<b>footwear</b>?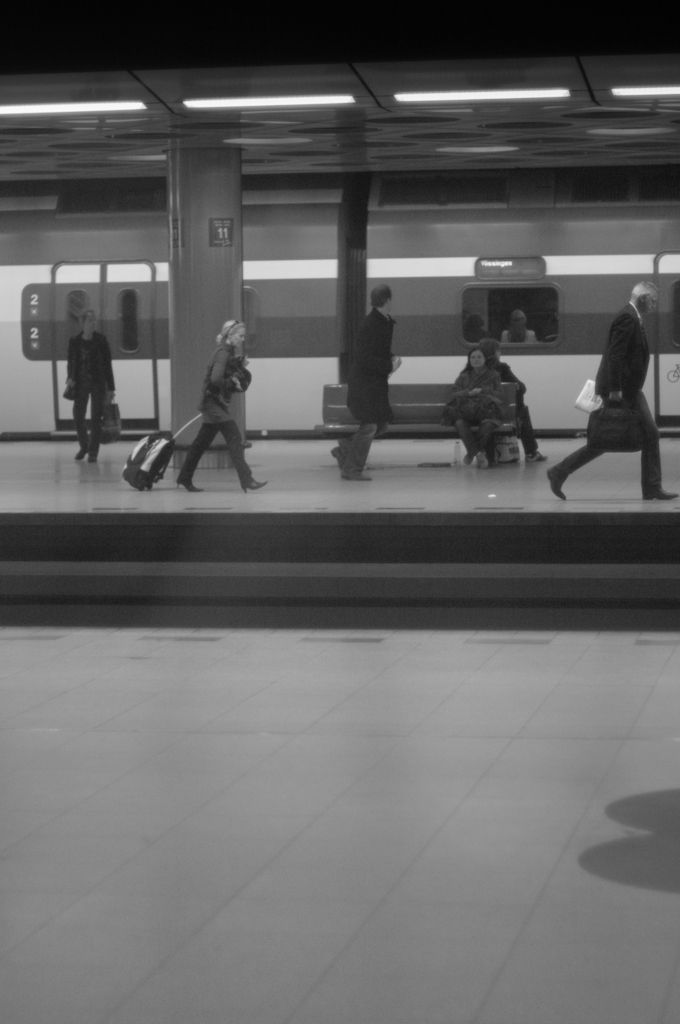
[478,451,486,471]
